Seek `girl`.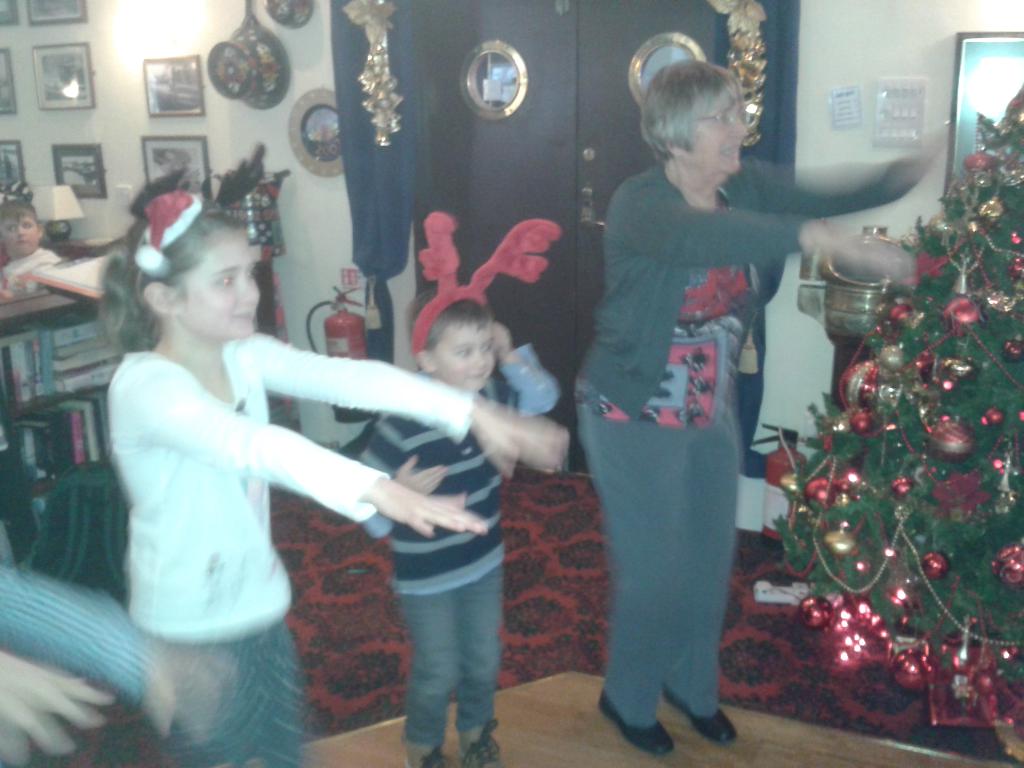
(104, 184, 567, 761).
